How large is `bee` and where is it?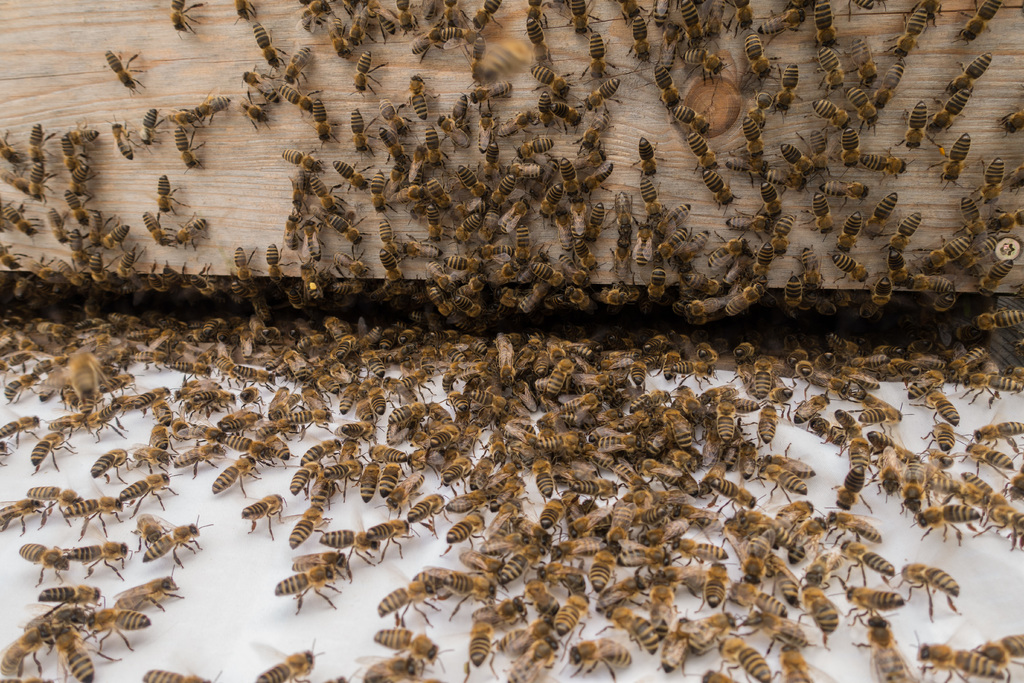
Bounding box: [left=628, top=16, right=652, bottom=71].
